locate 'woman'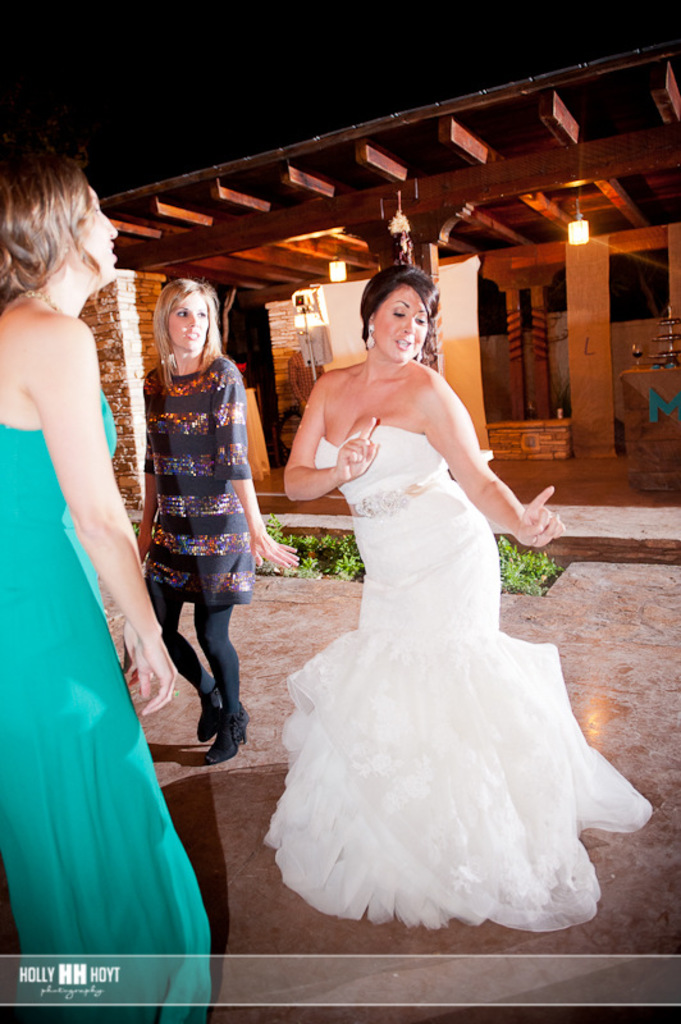
<bbox>0, 154, 216, 1023</bbox>
